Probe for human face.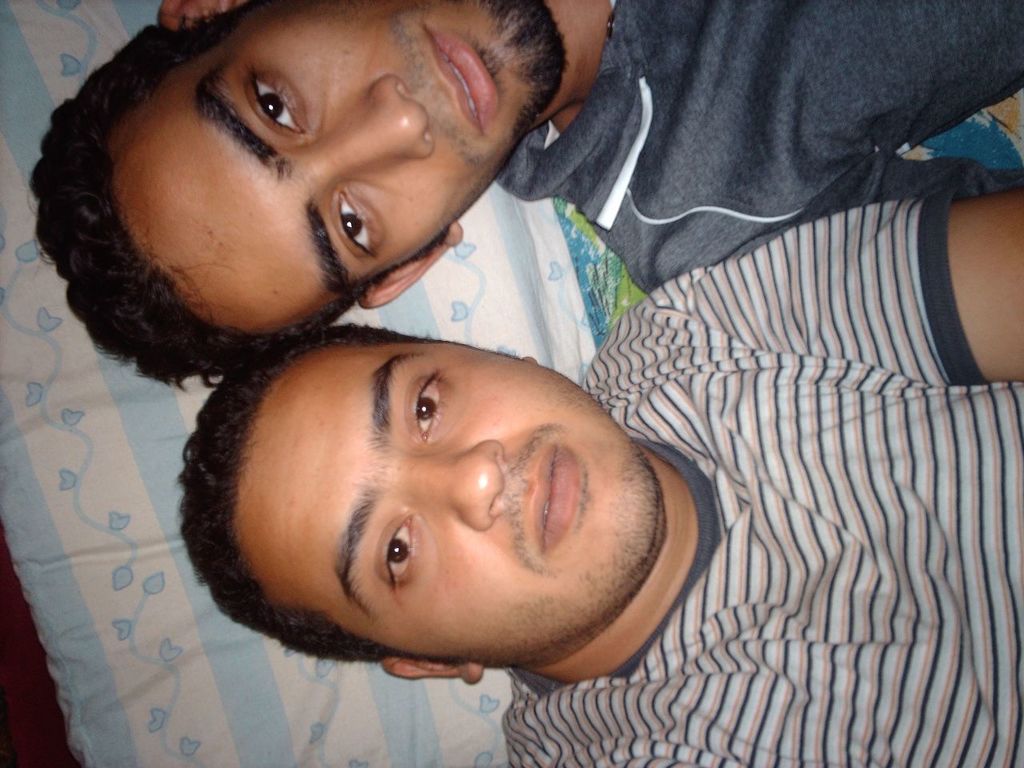
Probe result: <bbox>235, 338, 658, 670</bbox>.
